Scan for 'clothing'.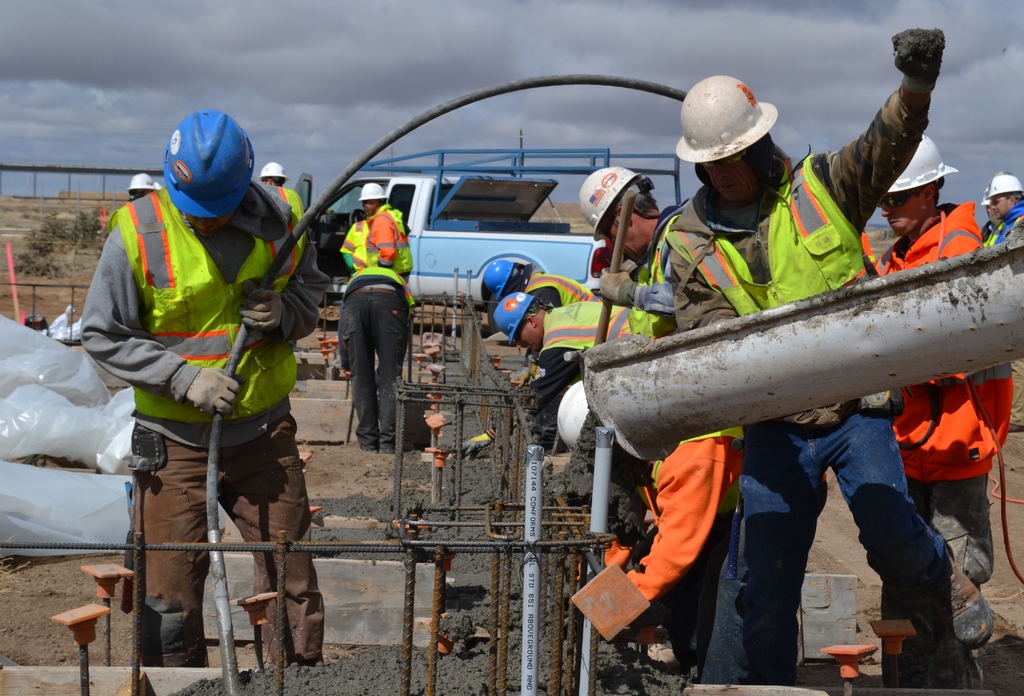
Scan result: 362 202 413 286.
